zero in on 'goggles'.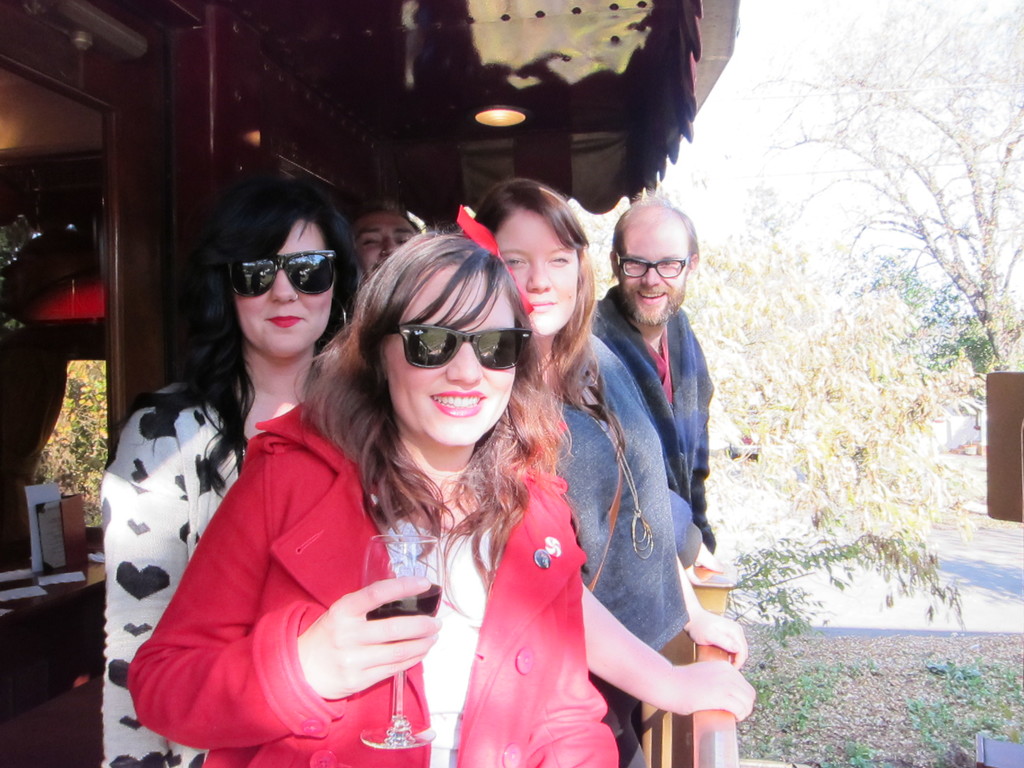
Zeroed in: box(220, 239, 342, 300).
